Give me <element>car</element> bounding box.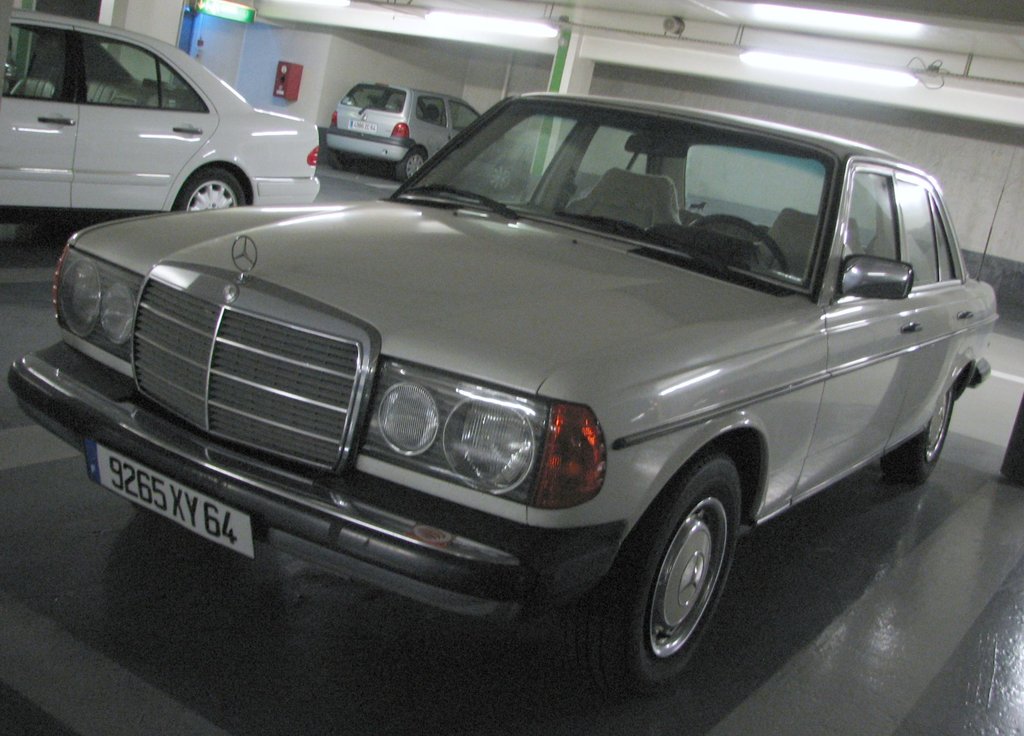
[left=0, top=13, right=319, bottom=219].
